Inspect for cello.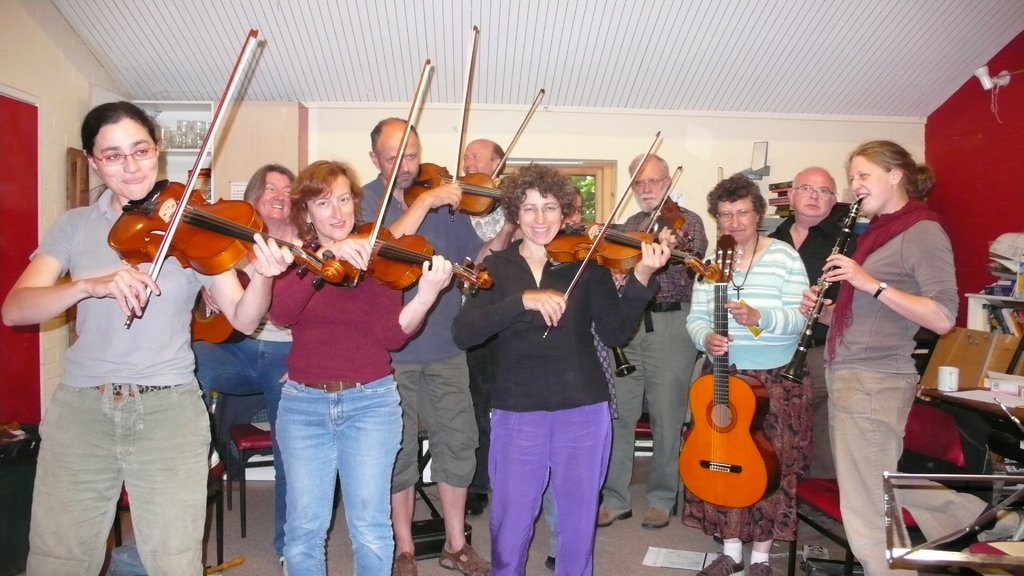
Inspection: region(413, 24, 530, 223).
